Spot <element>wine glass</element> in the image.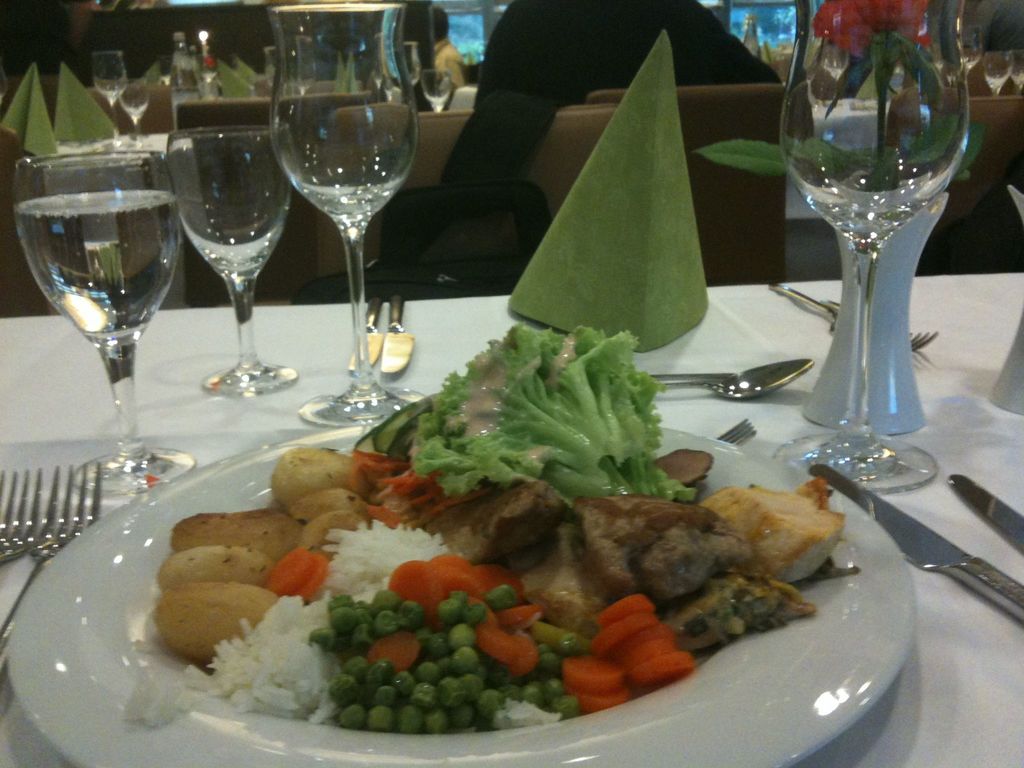
<element>wine glass</element> found at 21:150:180:497.
